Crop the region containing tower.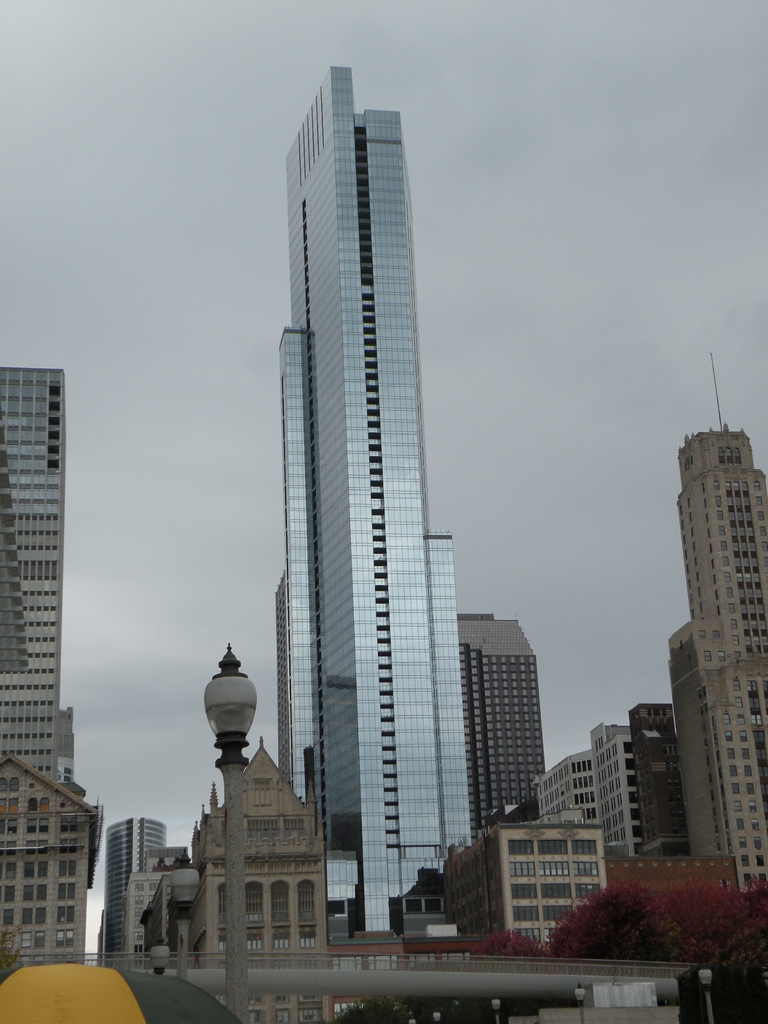
Crop region: (x1=230, y1=45, x2=500, y2=864).
